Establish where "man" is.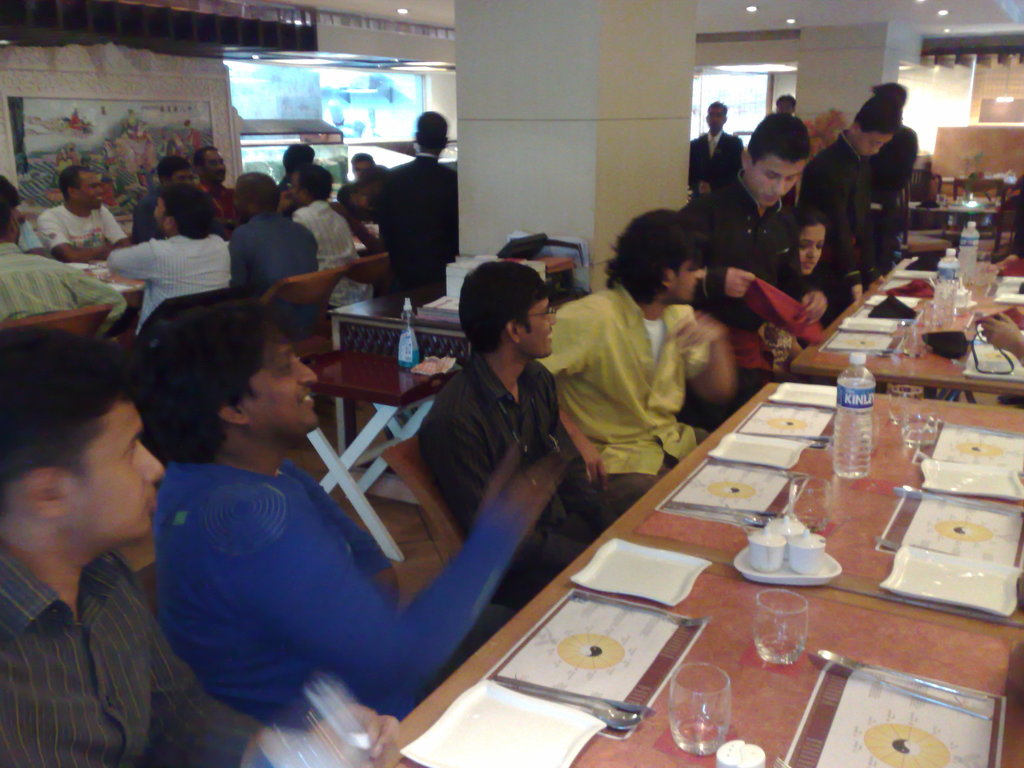
Established at Rect(804, 88, 897, 326).
